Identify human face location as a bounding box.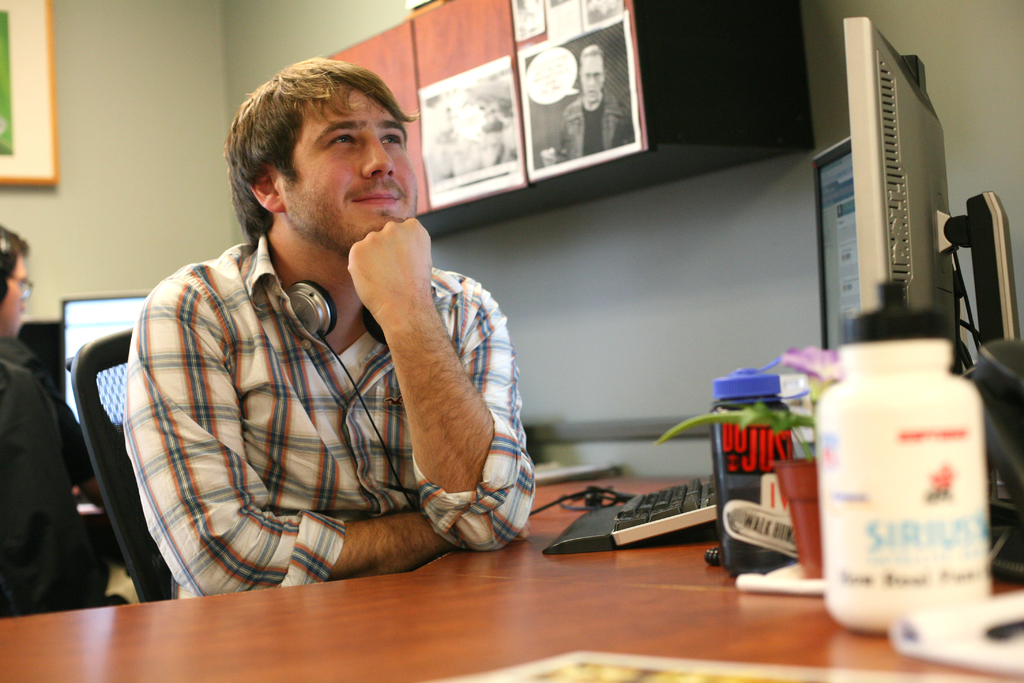
bbox(285, 89, 420, 251).
